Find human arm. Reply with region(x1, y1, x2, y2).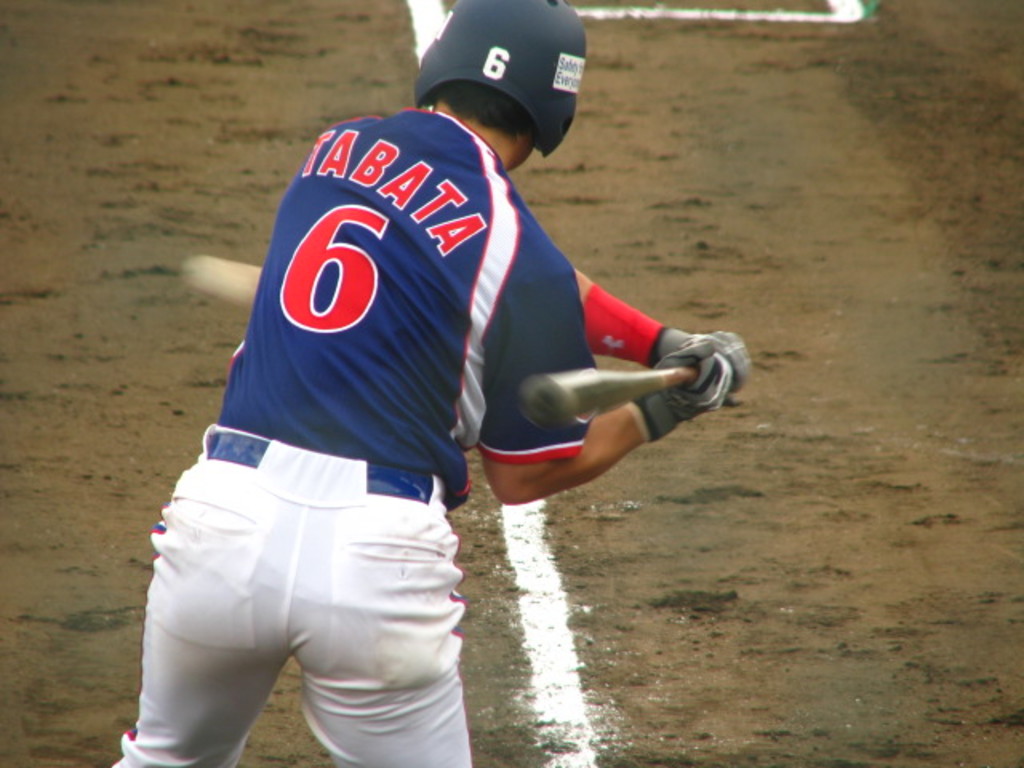
region(557, 242, 736, 398).
